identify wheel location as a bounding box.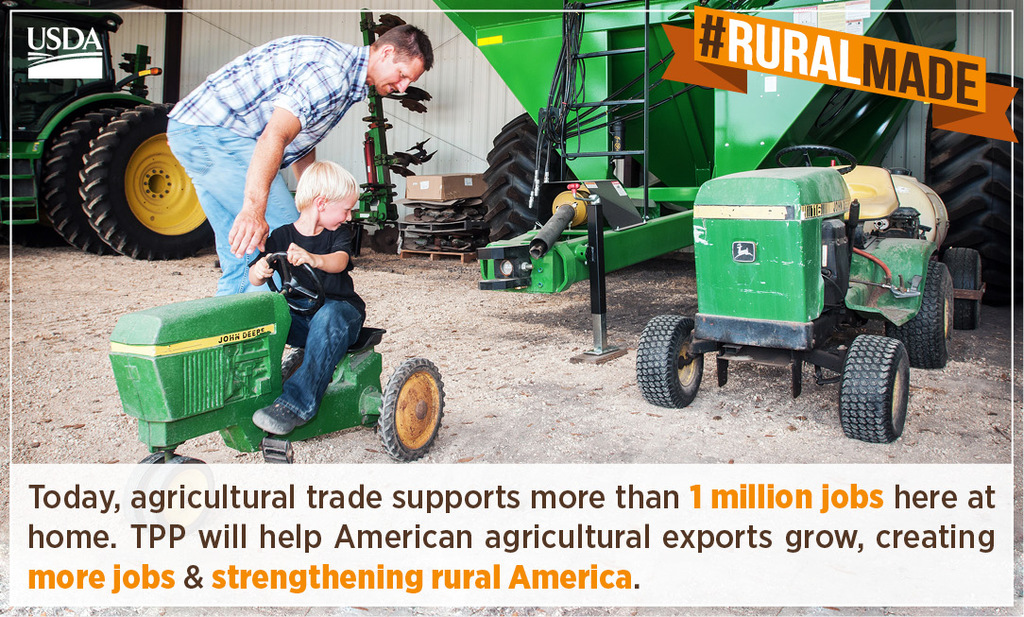
(x1=838, y1=334, x2=910, y2=442).
